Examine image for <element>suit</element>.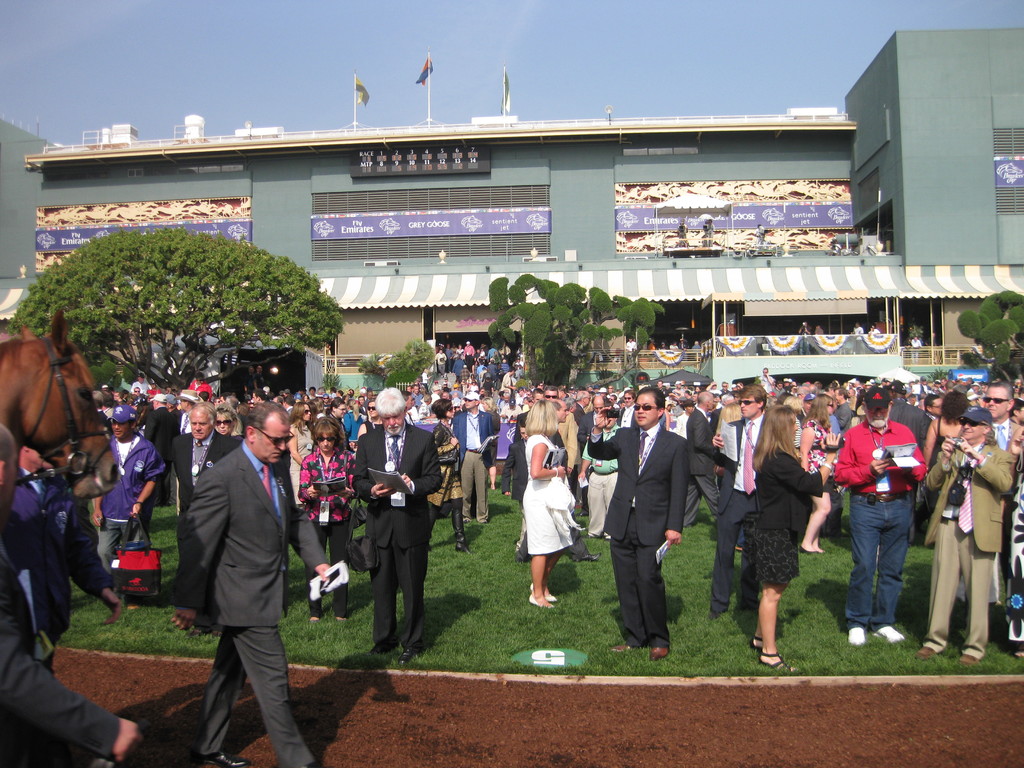
Examination result: (583,424,694,648).
